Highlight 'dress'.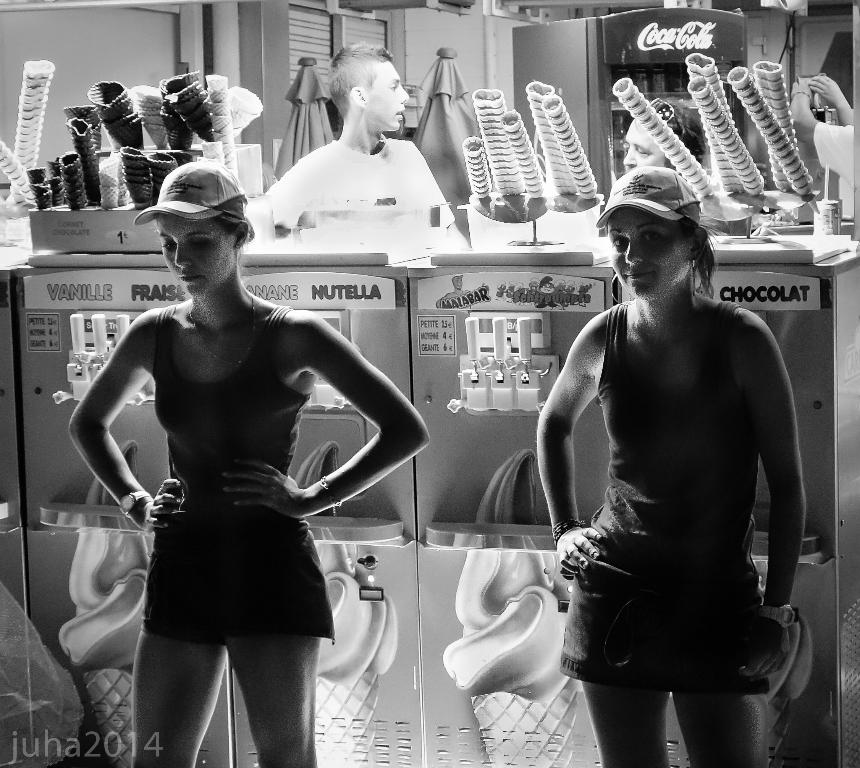
Highlighted region: (x1=141, y1=304, x2=335, y2=639).
